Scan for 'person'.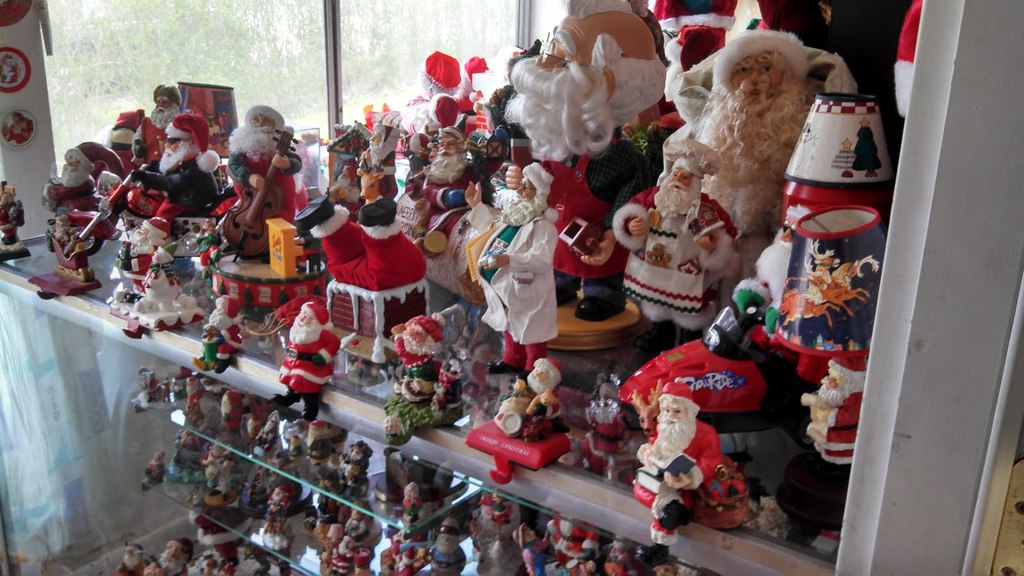
Scan result: [0, 183, 22, 242].
